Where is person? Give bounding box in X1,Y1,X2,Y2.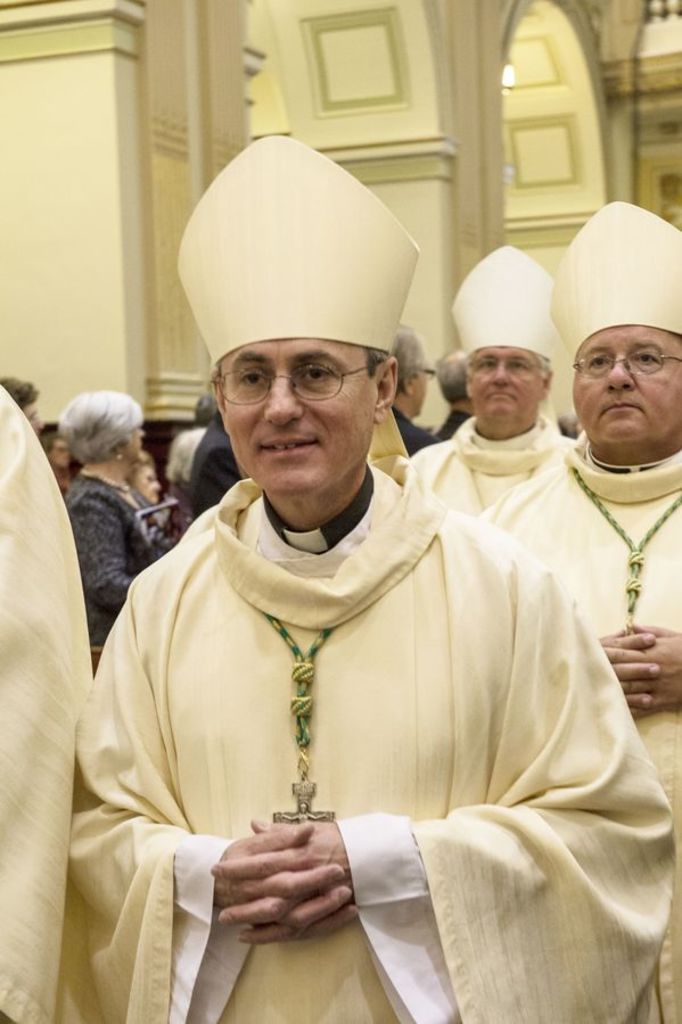
0,373,49,444.
